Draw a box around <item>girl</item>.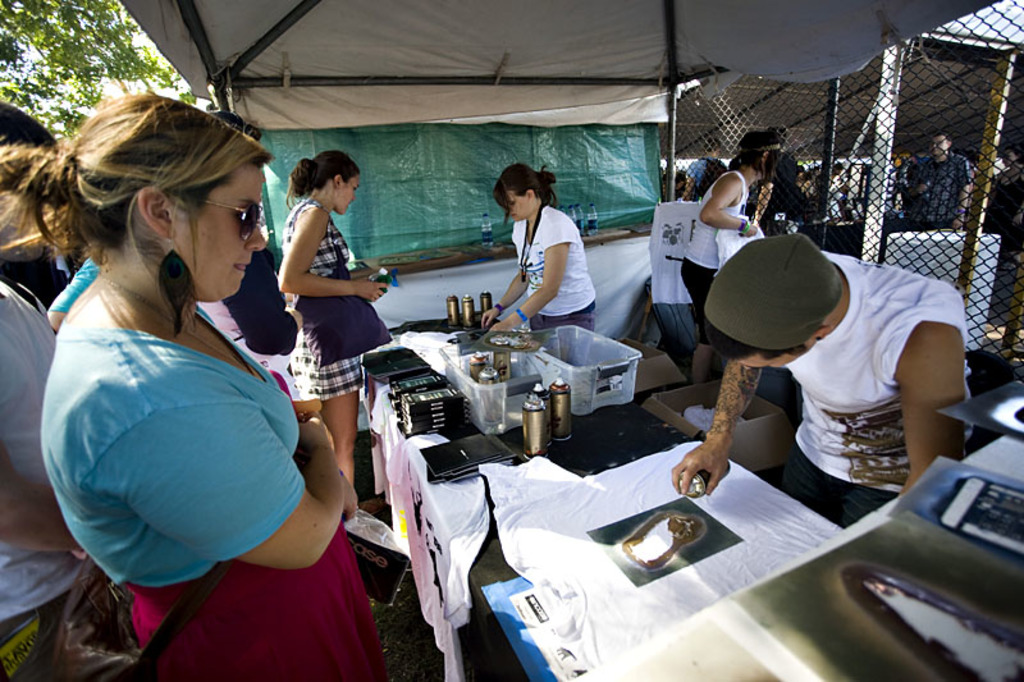
484/165/605/330.
